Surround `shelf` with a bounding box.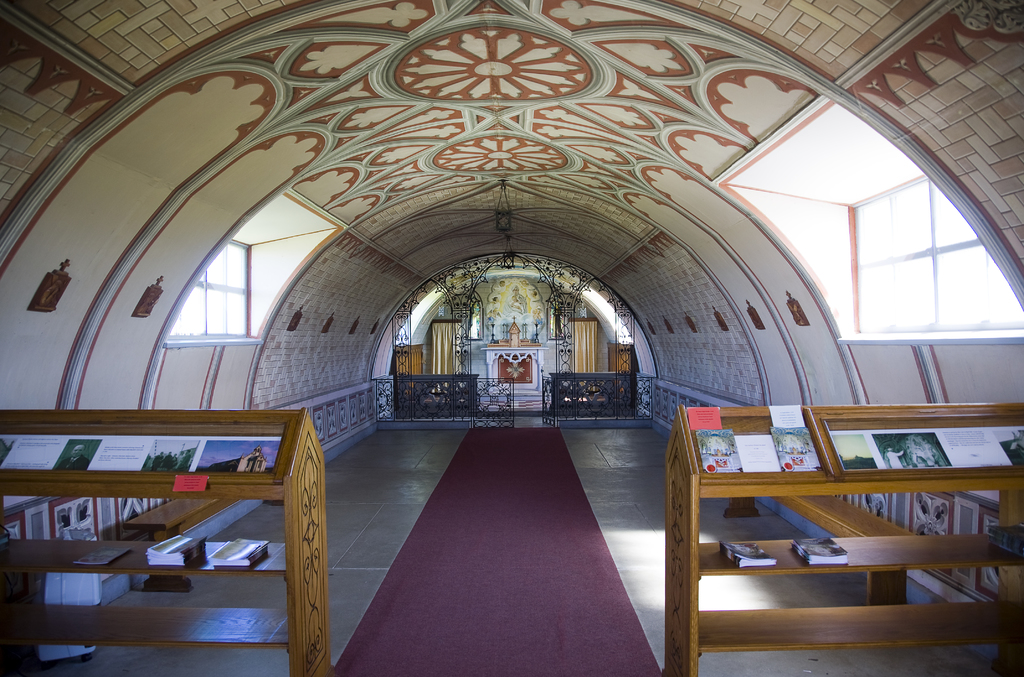
box=[0, 407, 332, 676].
